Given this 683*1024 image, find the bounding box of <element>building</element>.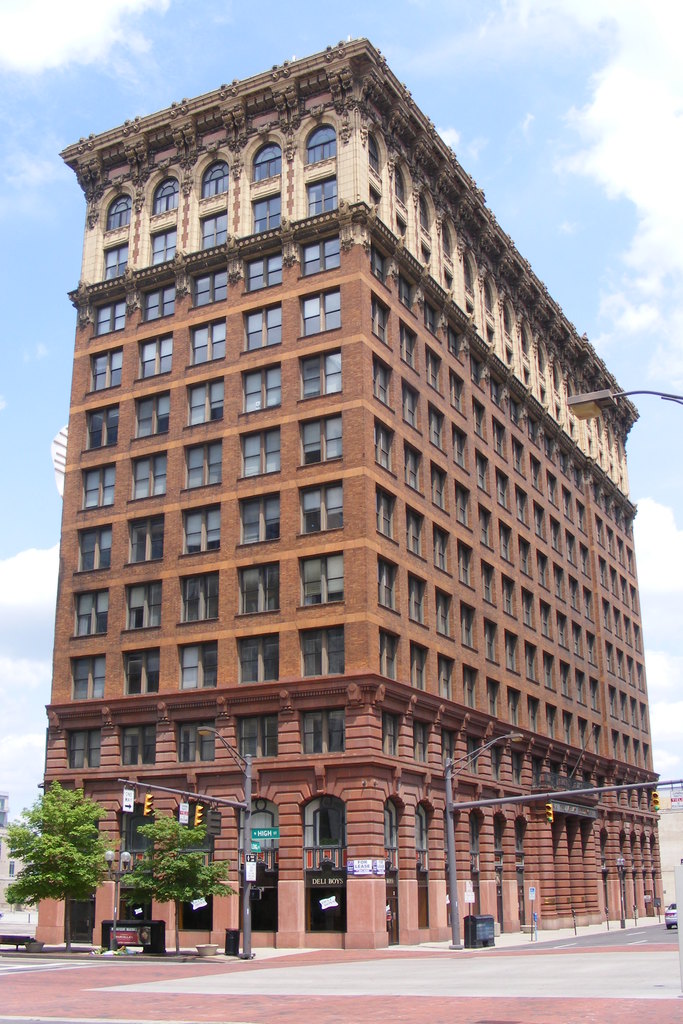
(0, 794, 35, 930).
